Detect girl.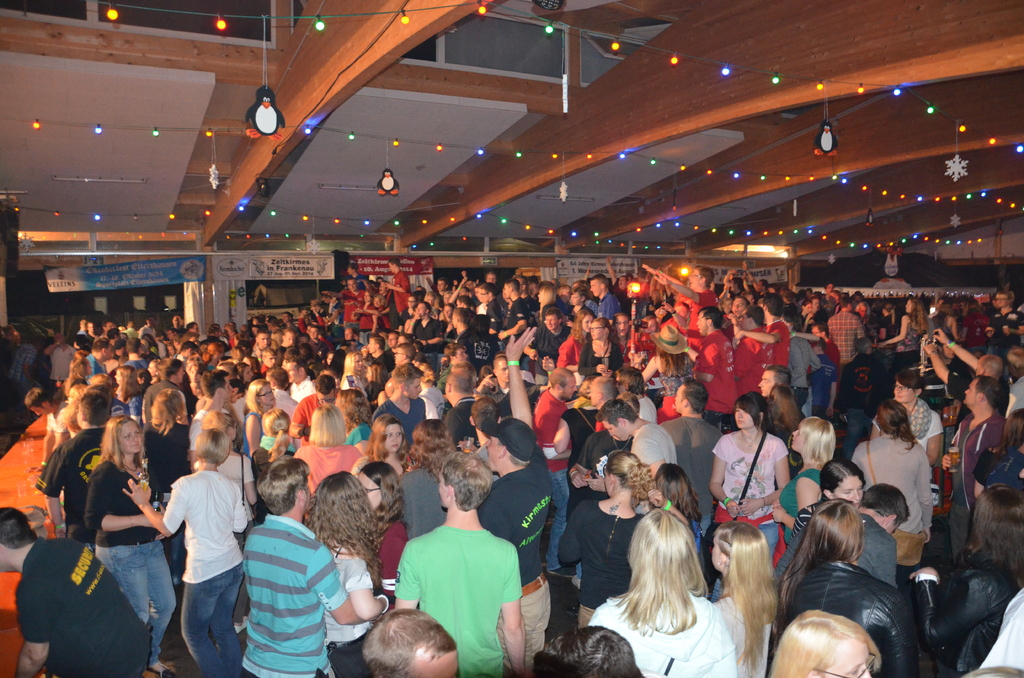
Detected at x1=554, y1=451, x2=642, y2=613.
